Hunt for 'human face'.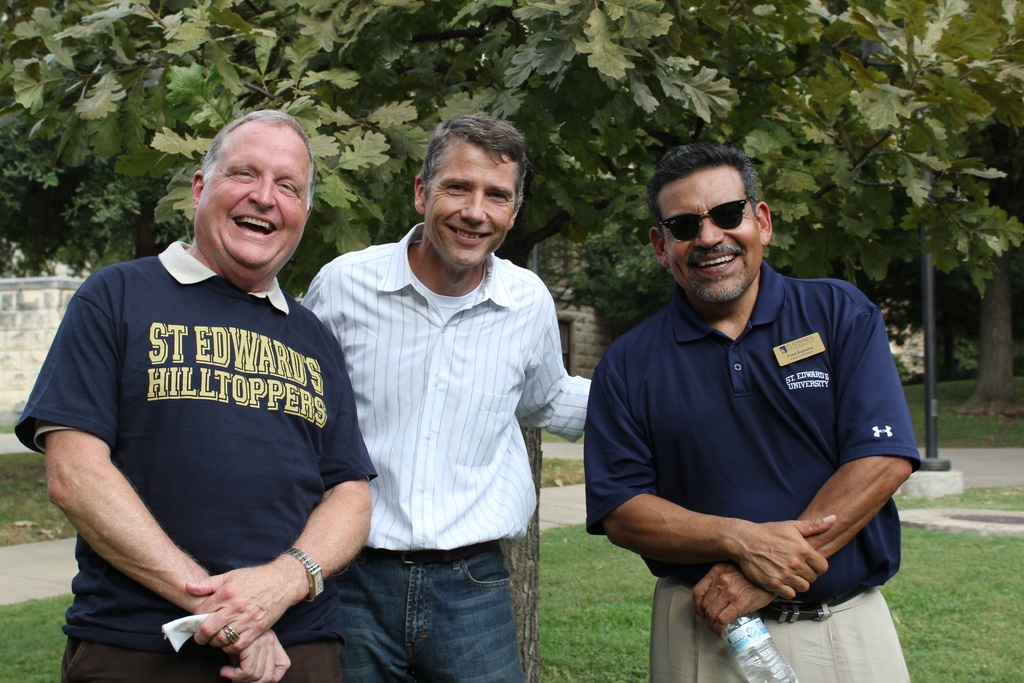
Hunted down at 663 164 760 310.
